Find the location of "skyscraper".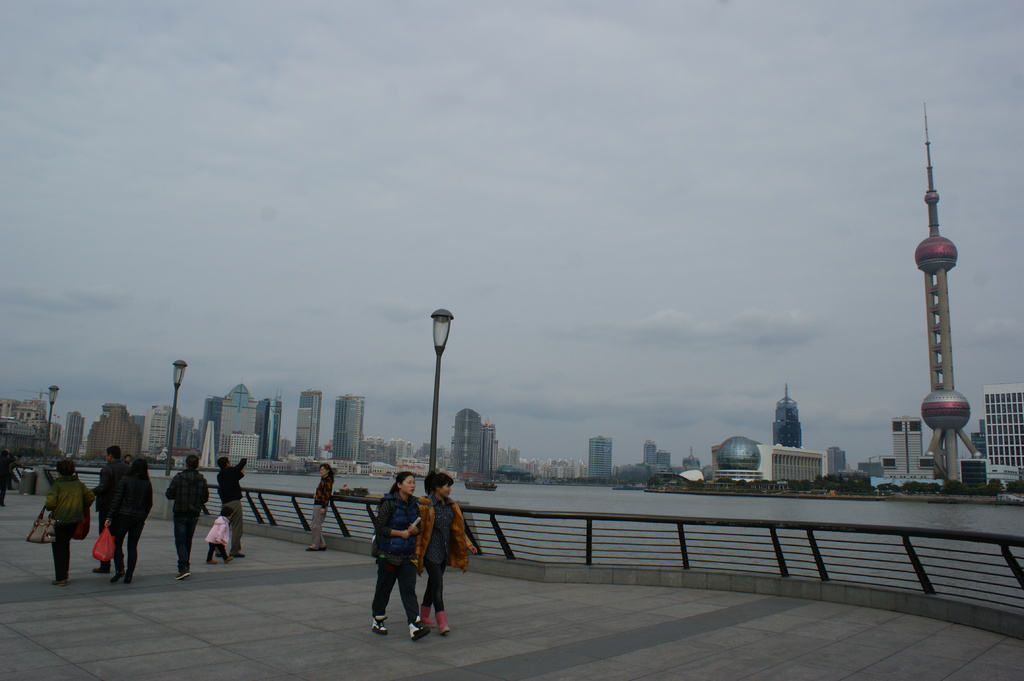
Location: [left=453, top=410, right=506, bottom=479].
